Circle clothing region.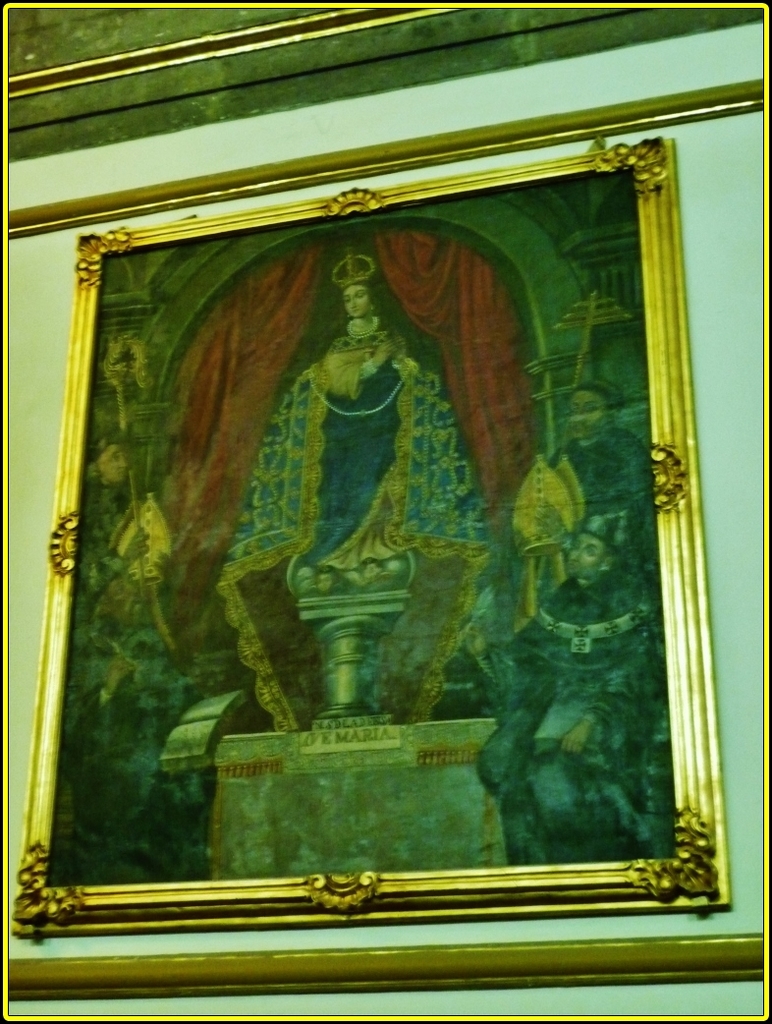
Region: bbox=[469, 570, 668, 876].
